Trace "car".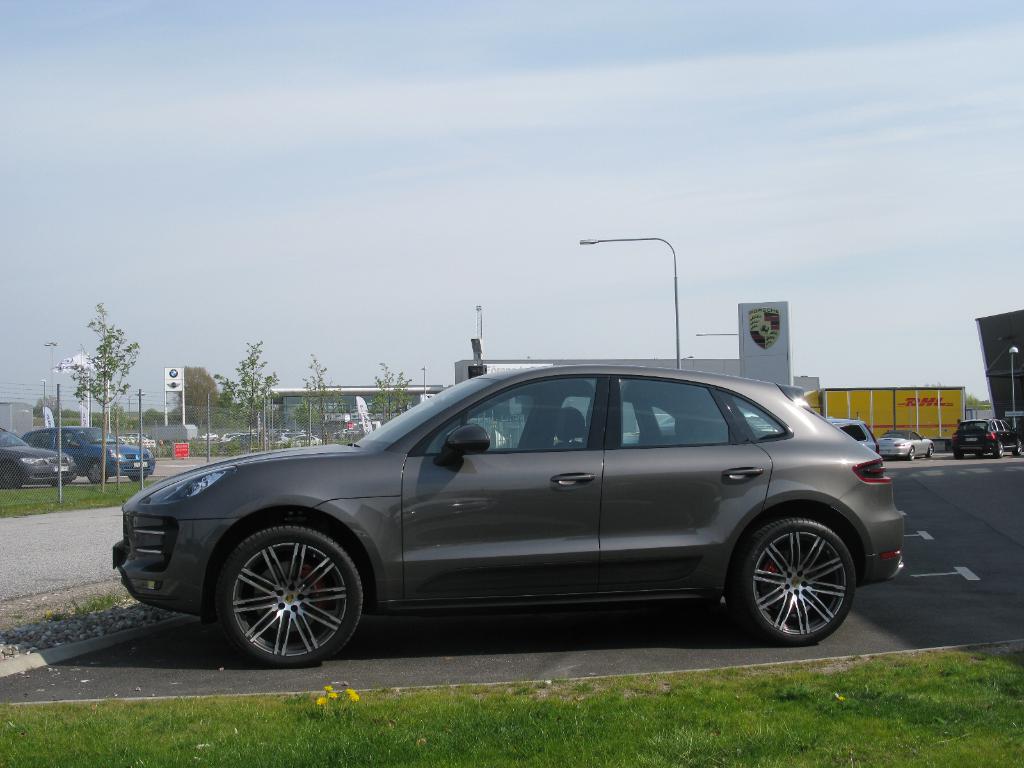
Traced to box=[0, 427, 77, 492].
